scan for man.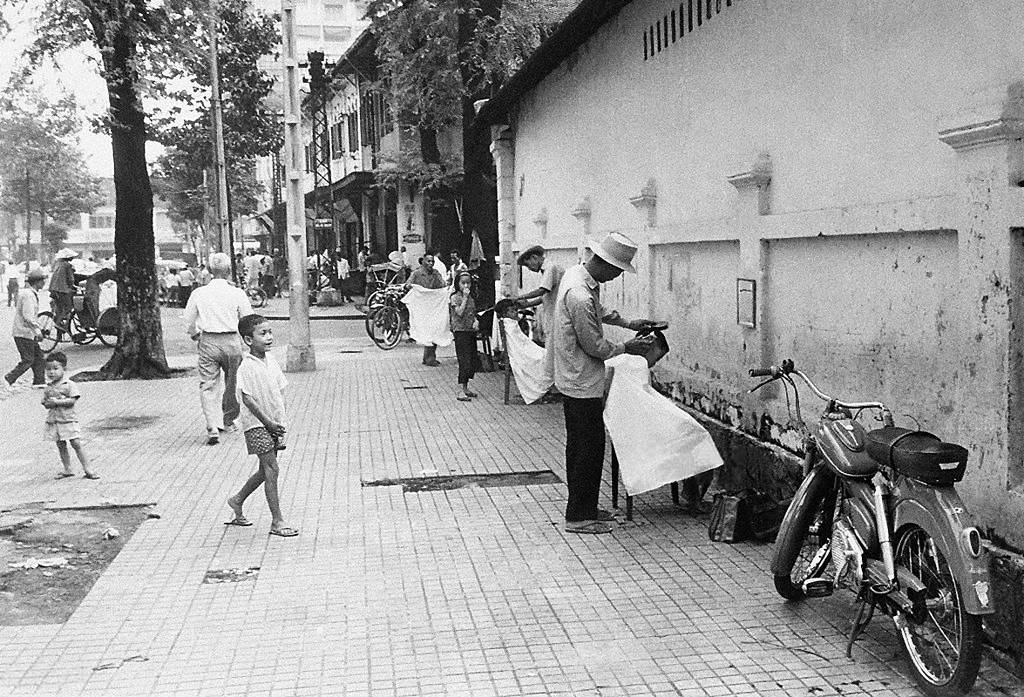
Scan result: bbox(354, 242, 367, 285).
